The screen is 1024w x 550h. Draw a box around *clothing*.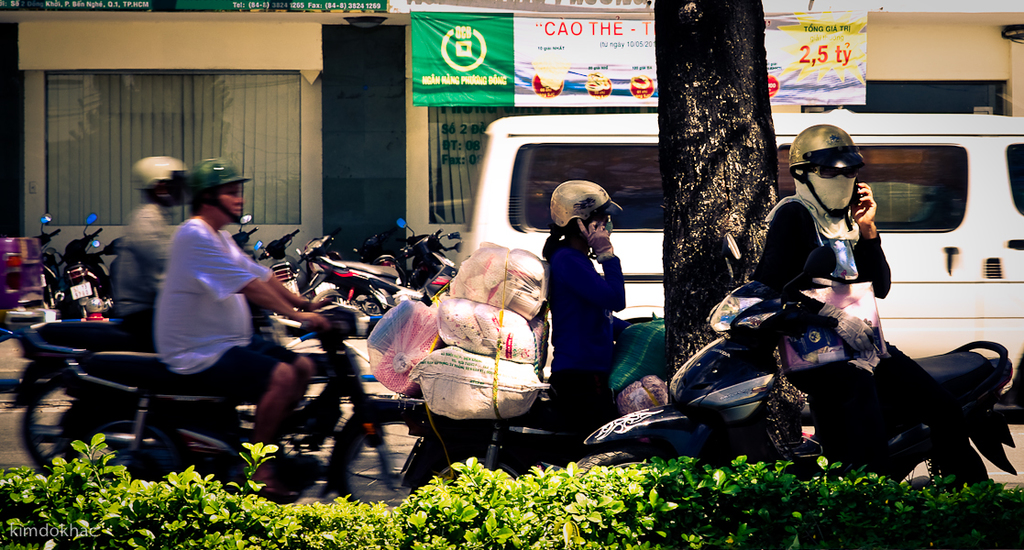
109, 189, 162, 320.
